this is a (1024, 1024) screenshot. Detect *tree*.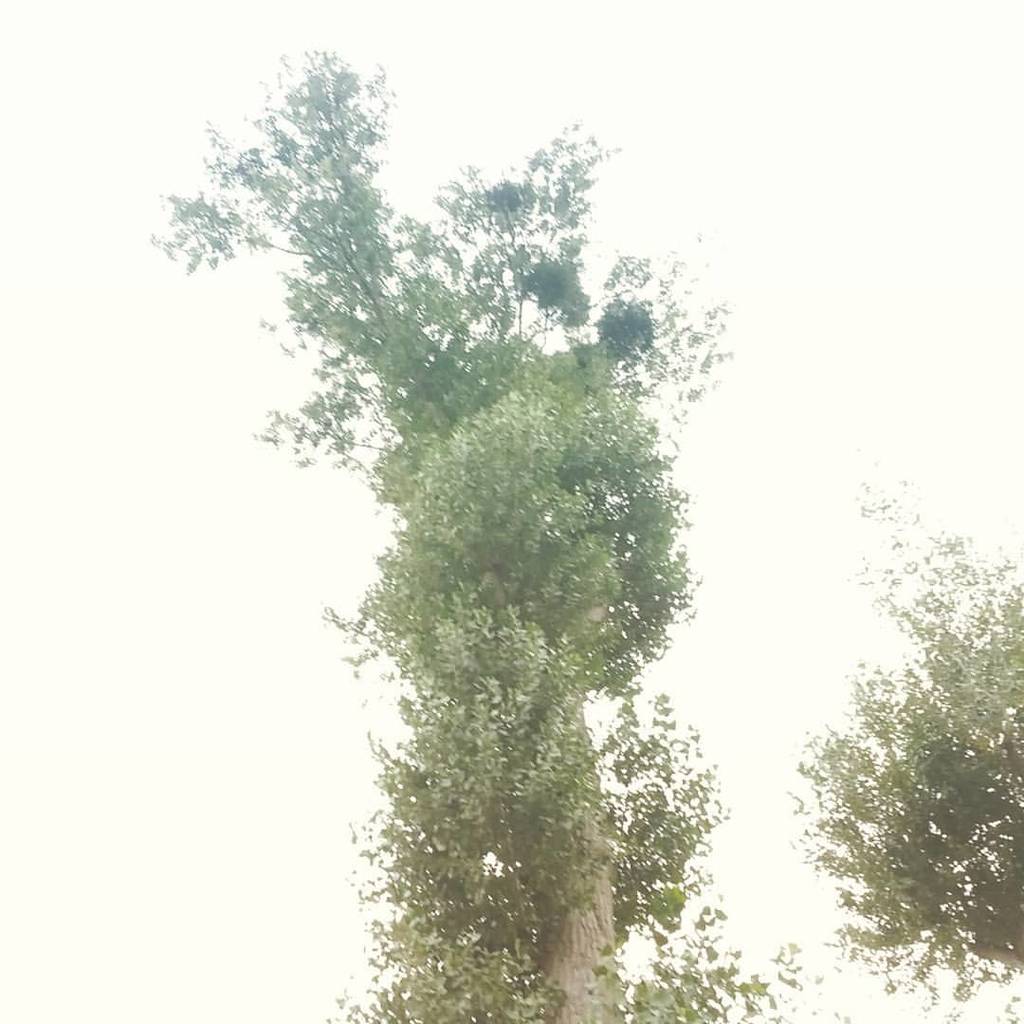
199/97/747/1007.
